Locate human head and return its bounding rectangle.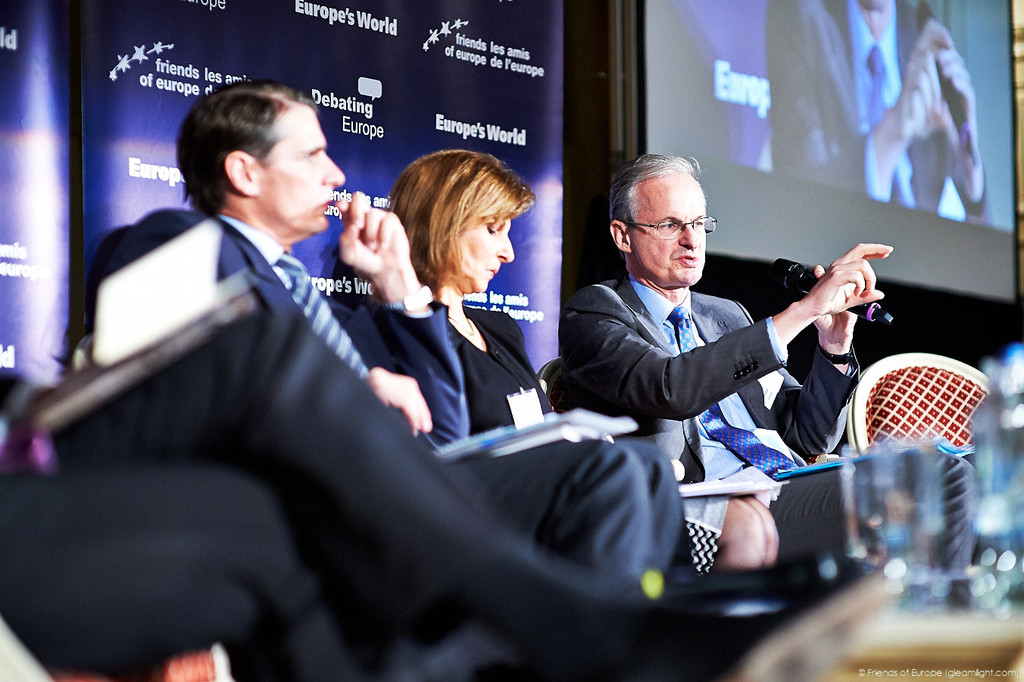
select_region(393, 147, 541, 295).
